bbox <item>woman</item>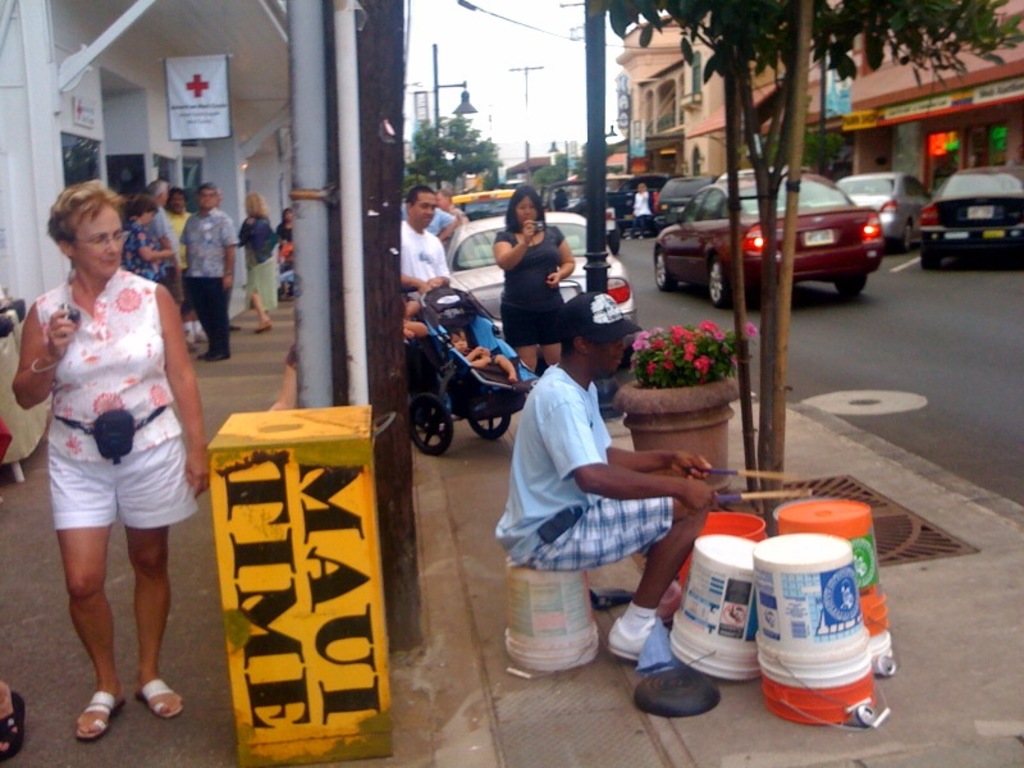
region(123, 193, 170, 283)
